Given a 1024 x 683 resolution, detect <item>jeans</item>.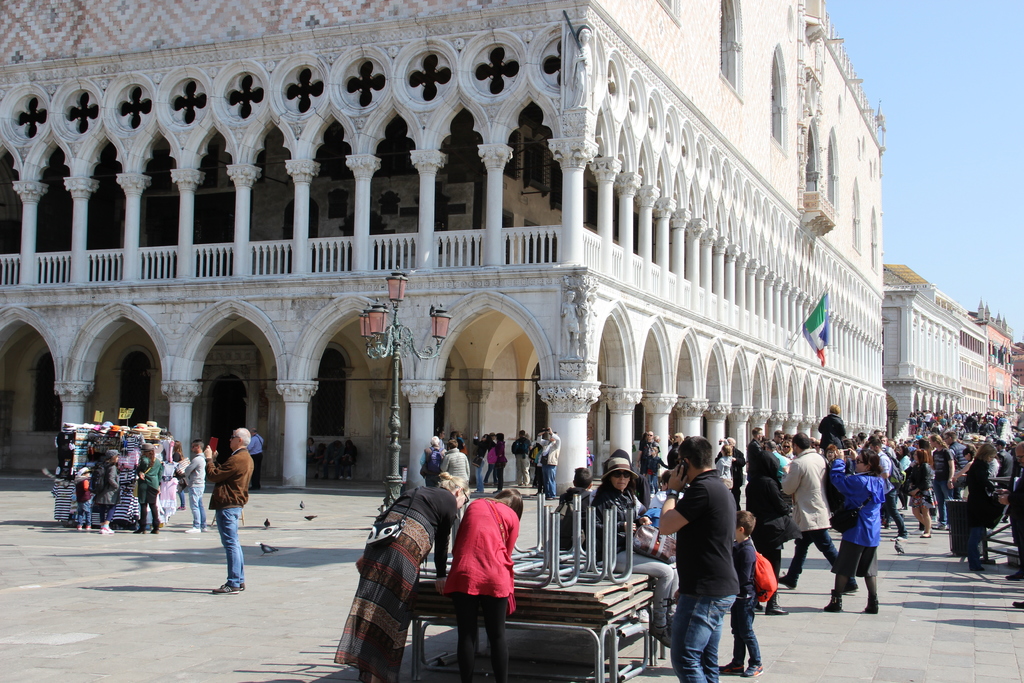
bbox(189, 498, 209, 527).
